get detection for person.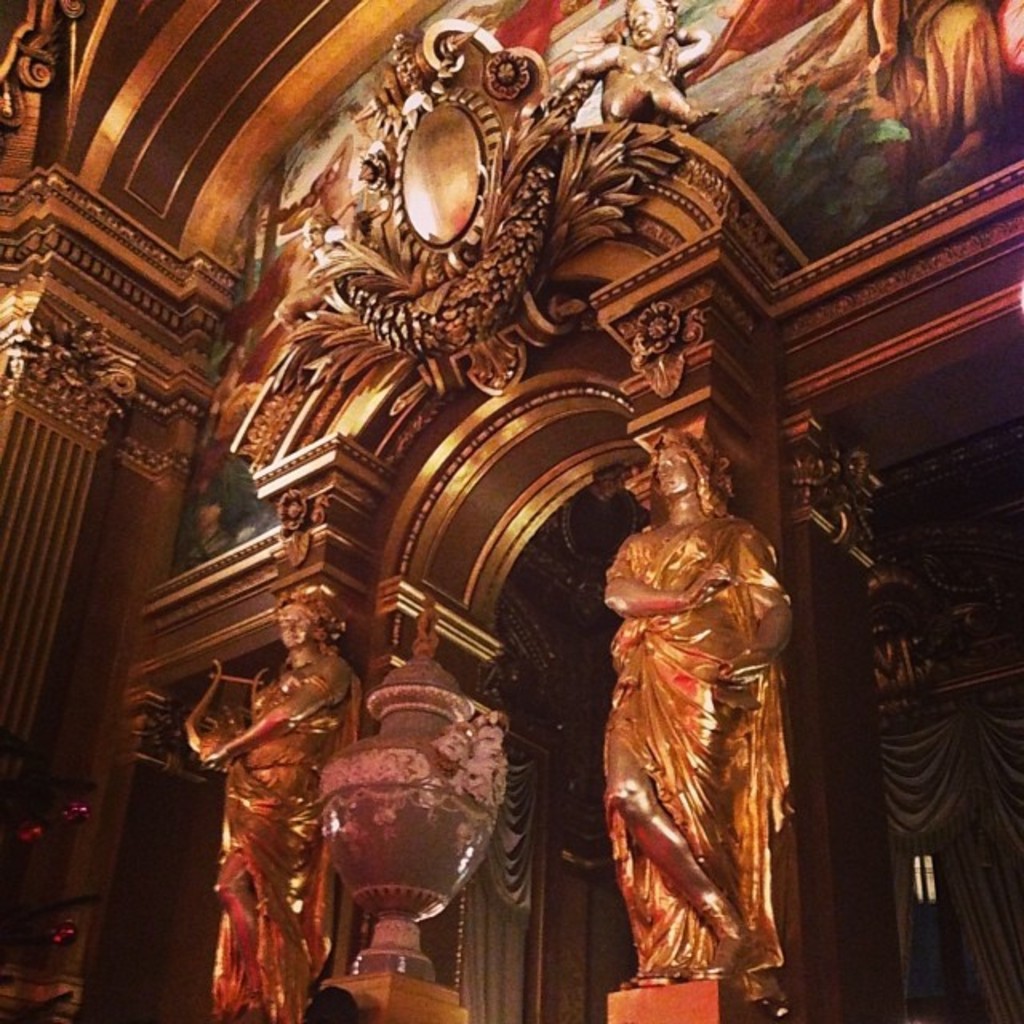
Detection: select_region(578, 418, 803, 1021).
